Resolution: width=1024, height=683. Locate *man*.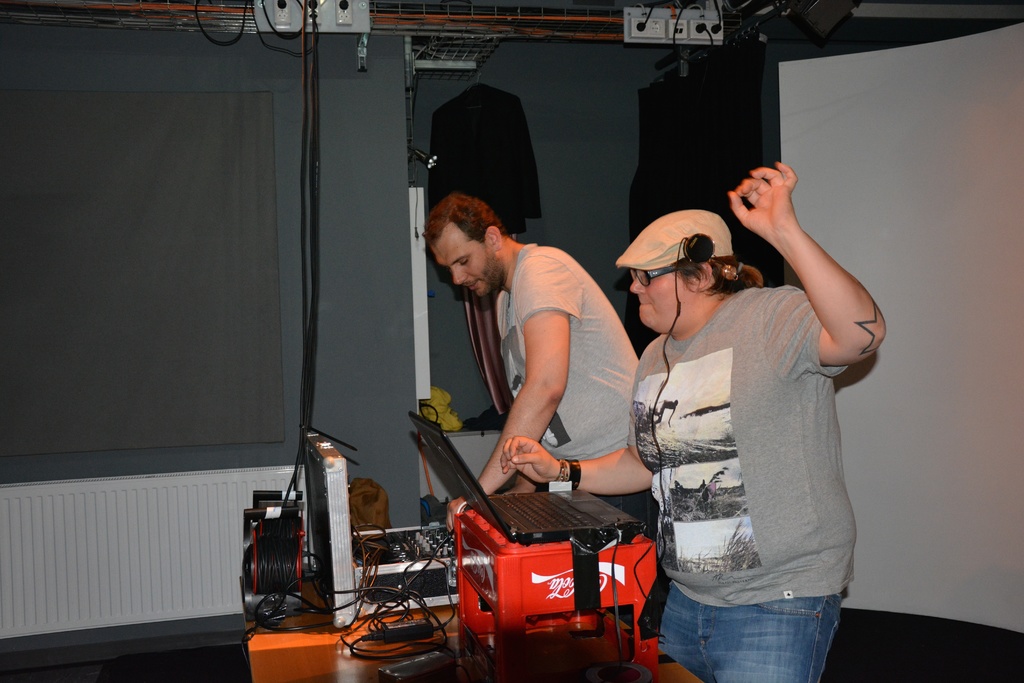
region(425, 182, 650, 532).
